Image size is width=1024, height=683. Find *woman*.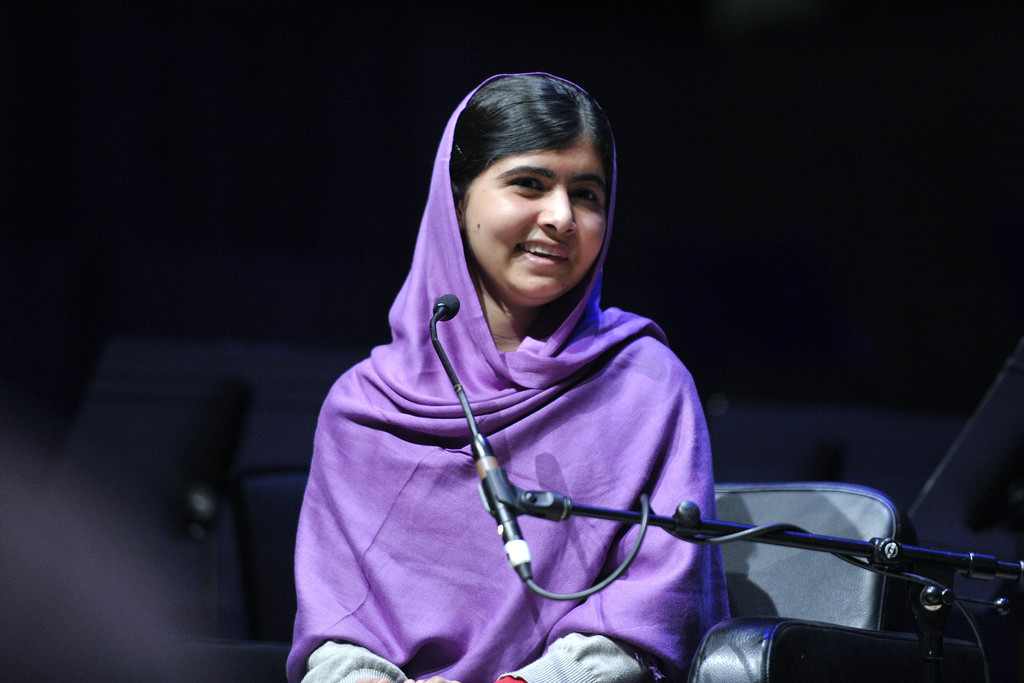
rect(266, 73, 837, 680).
